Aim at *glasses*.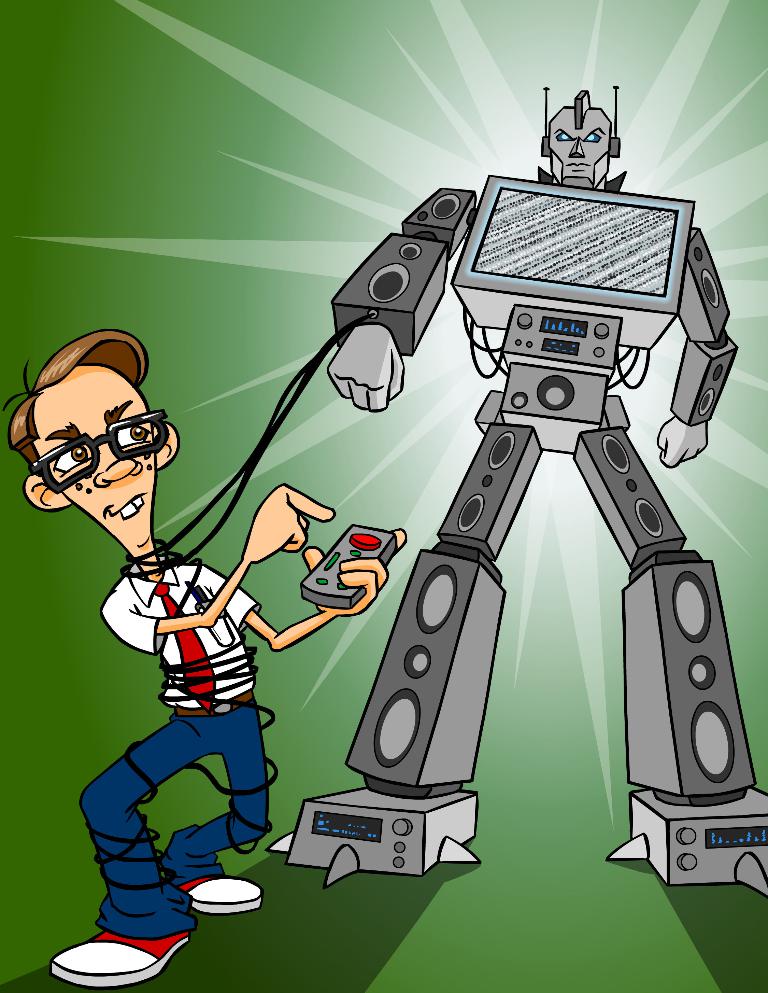
Aimed at region(25, 409, 169, 495).
